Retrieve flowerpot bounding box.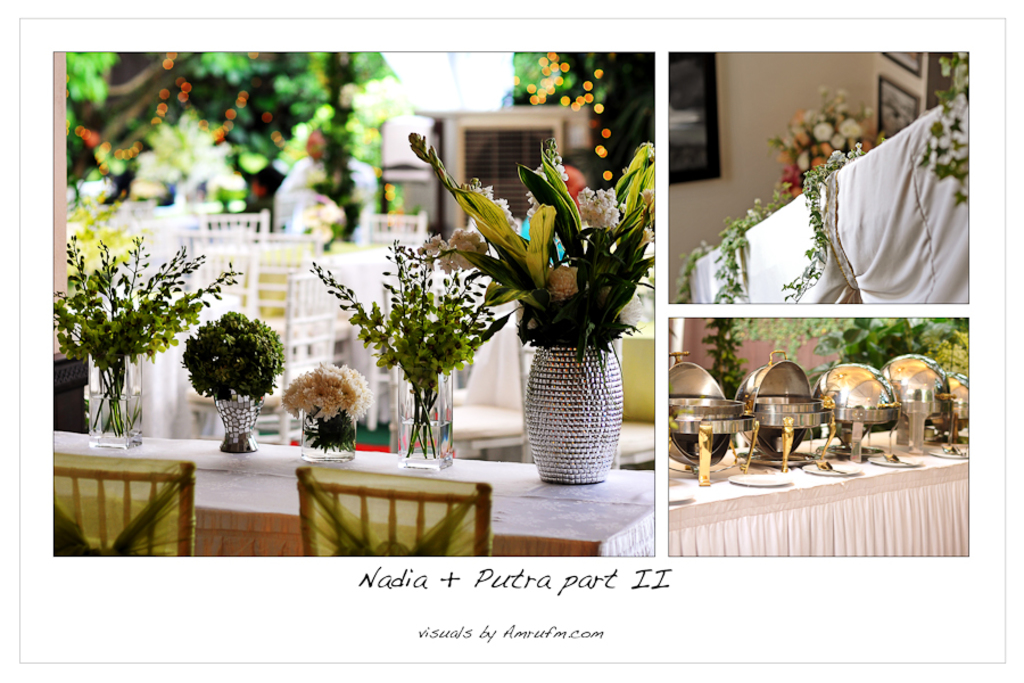
Bounding box: 215:400:267:458.
